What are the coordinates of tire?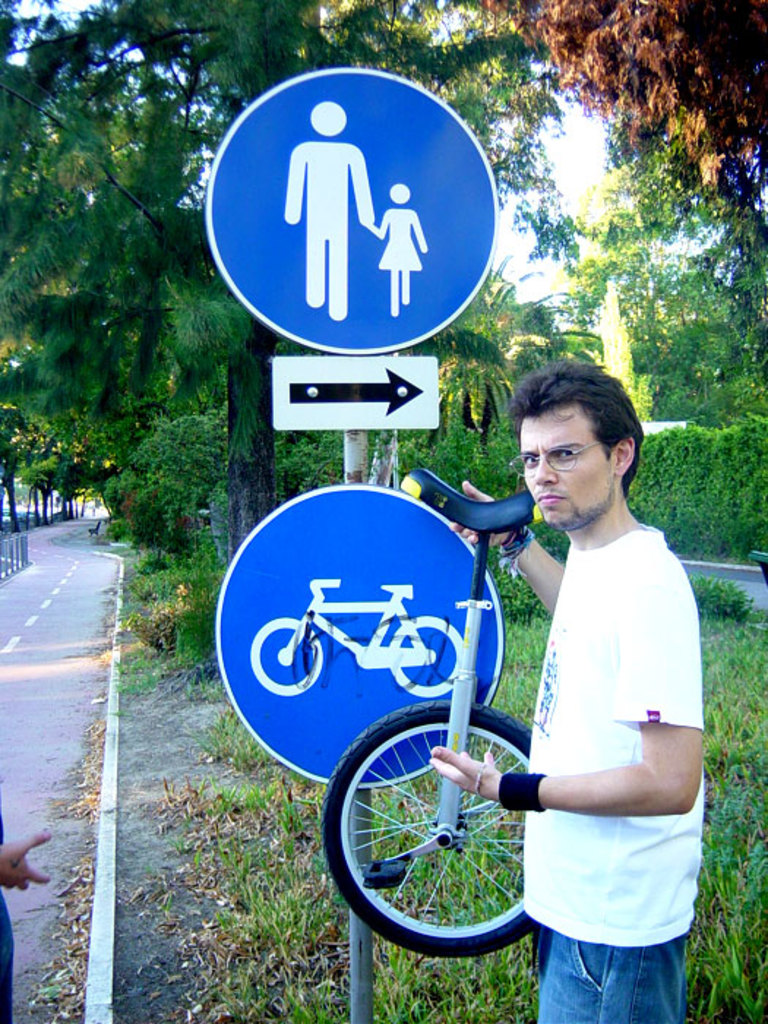
x1=345 y1=714 x2=521 y2=936.
